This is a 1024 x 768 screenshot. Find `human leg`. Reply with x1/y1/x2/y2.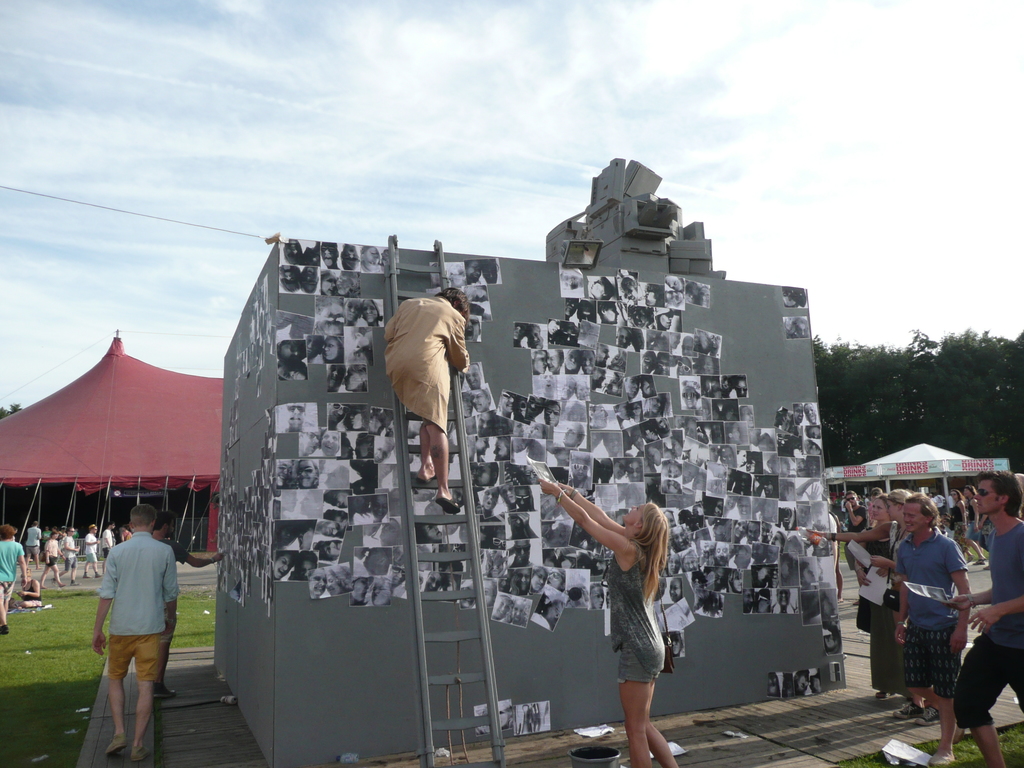
429/423/458/518.
